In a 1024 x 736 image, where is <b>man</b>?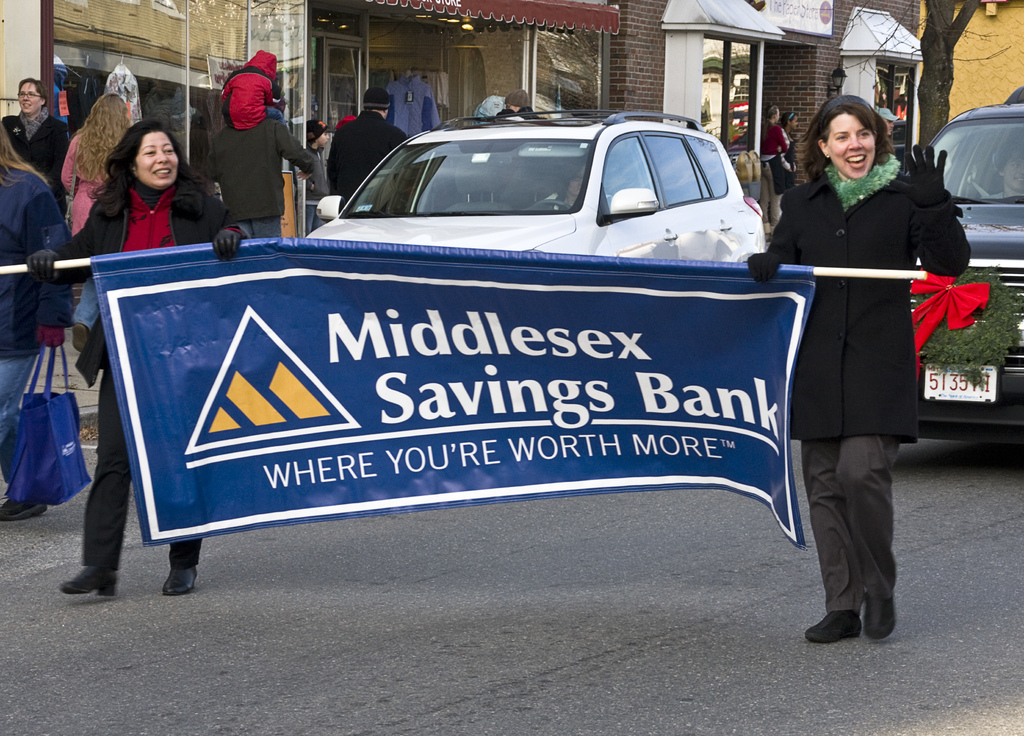
506 86 545 124.
